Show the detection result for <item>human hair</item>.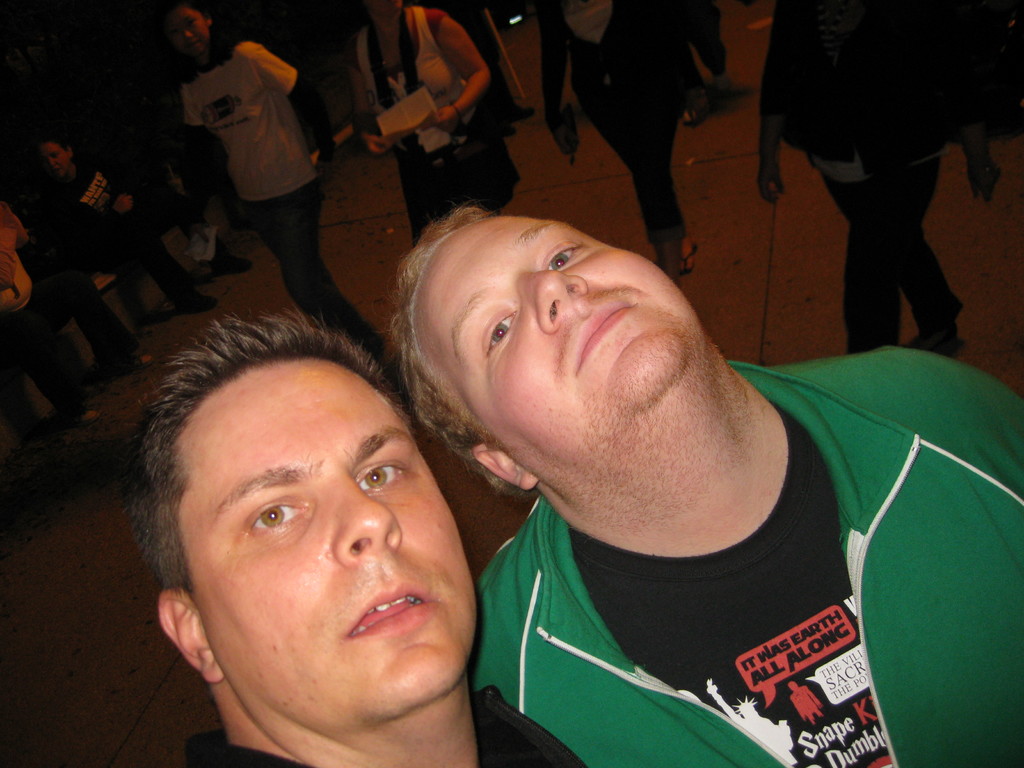
box=[159, 0, 232, 64].
